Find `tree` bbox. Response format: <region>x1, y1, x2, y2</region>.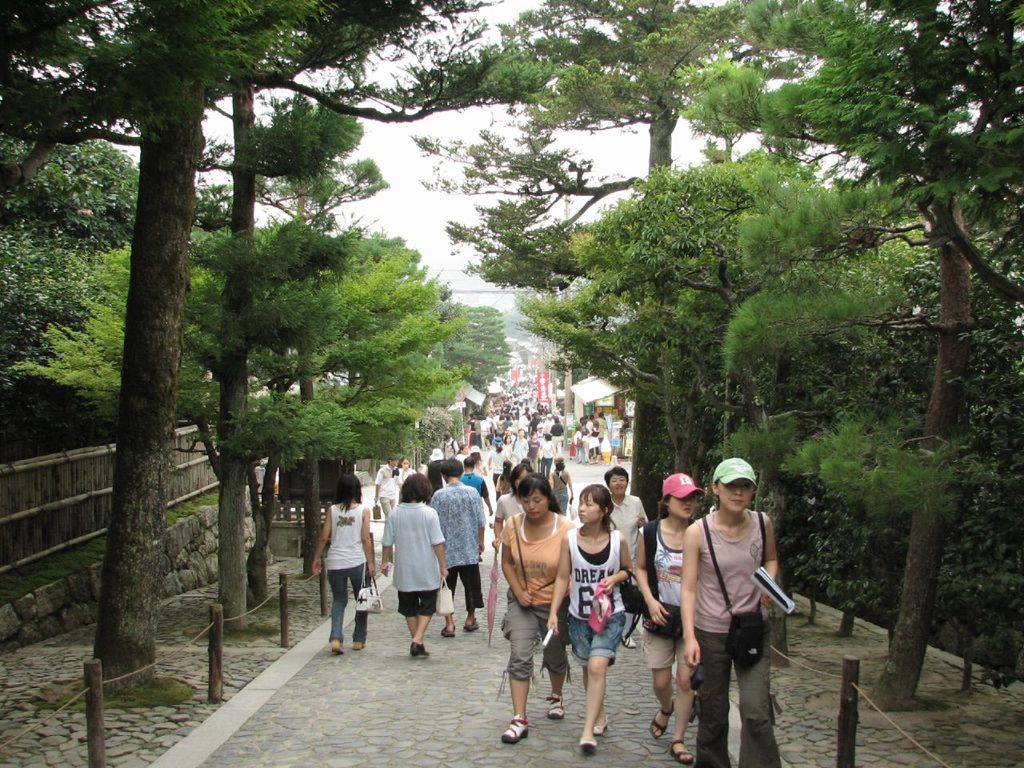
<region>166, 50, 426, 623</region>.
